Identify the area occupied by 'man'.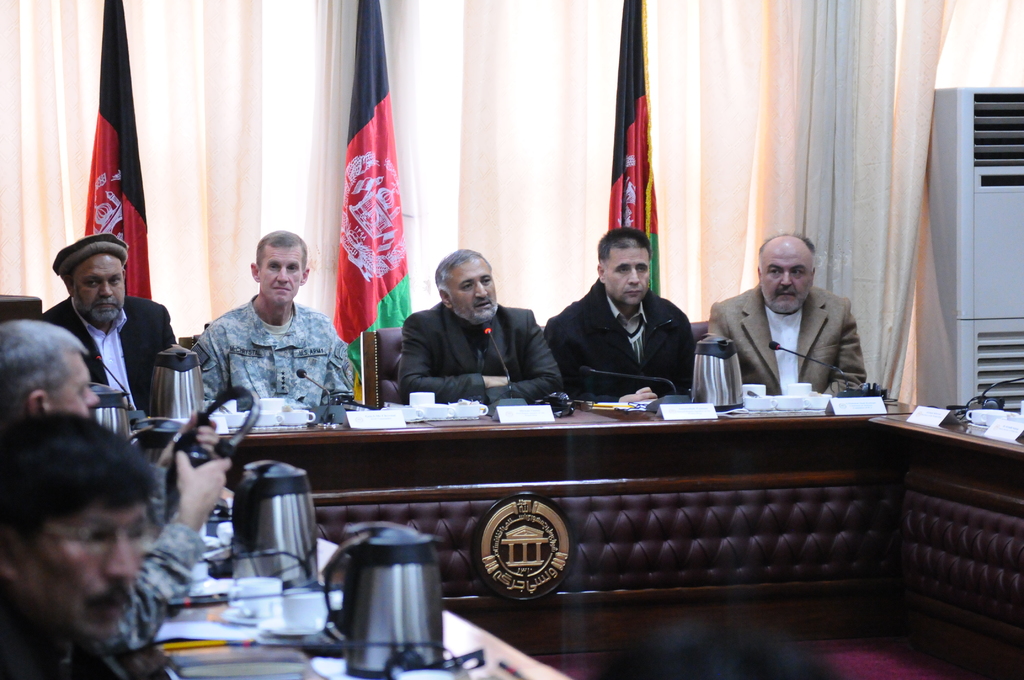
Area: box=[400, 243, 565, 404].
